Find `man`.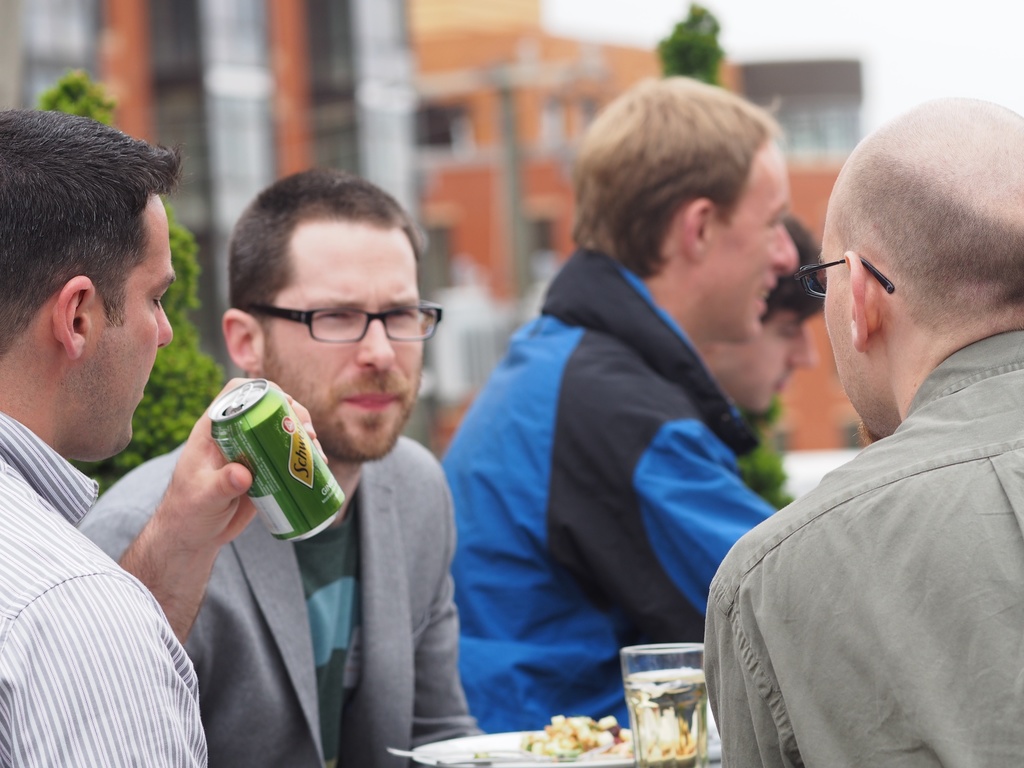
locate(0, 102, 324, 767).
